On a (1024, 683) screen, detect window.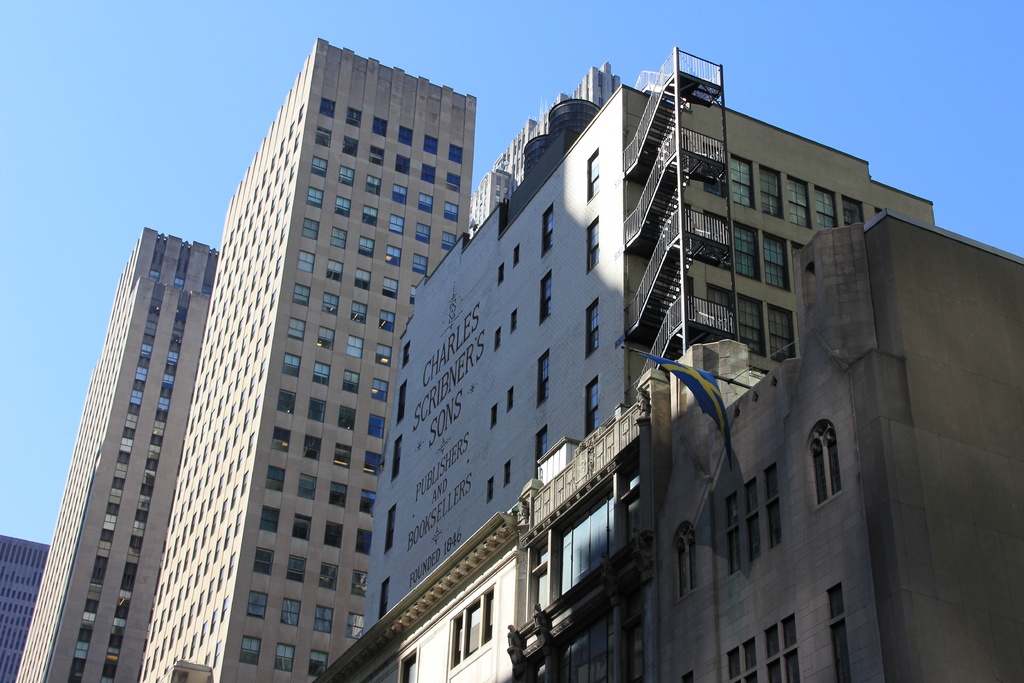
locate(505, 465, 514, 479).
